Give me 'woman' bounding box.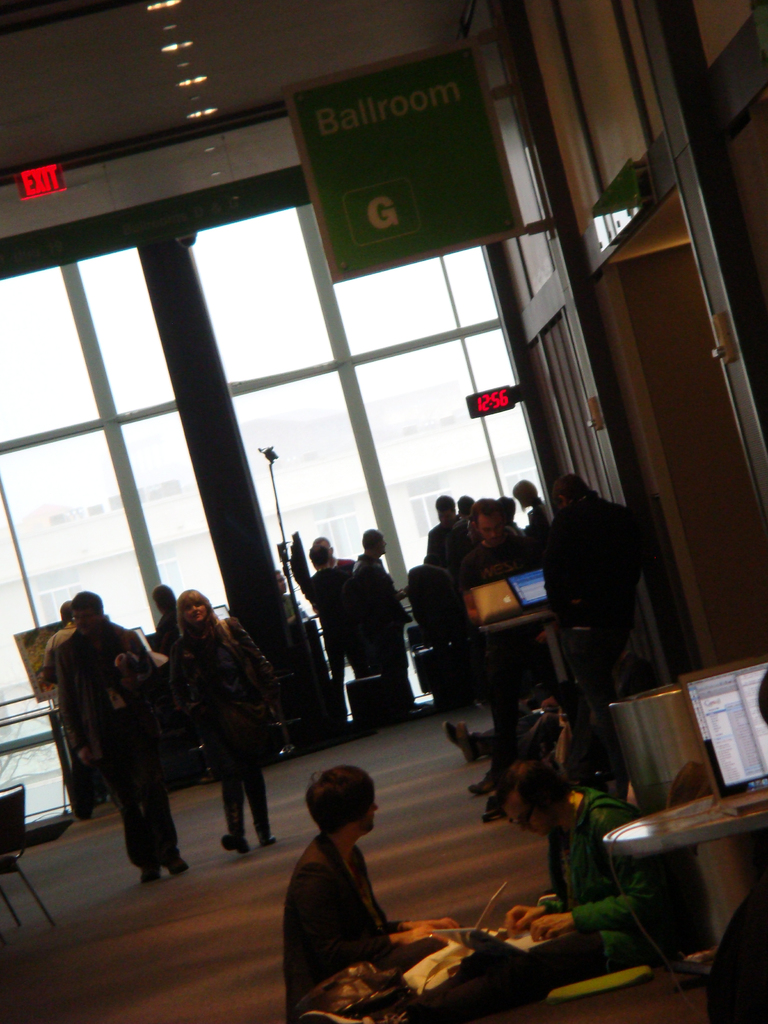
140/589/271/860.
